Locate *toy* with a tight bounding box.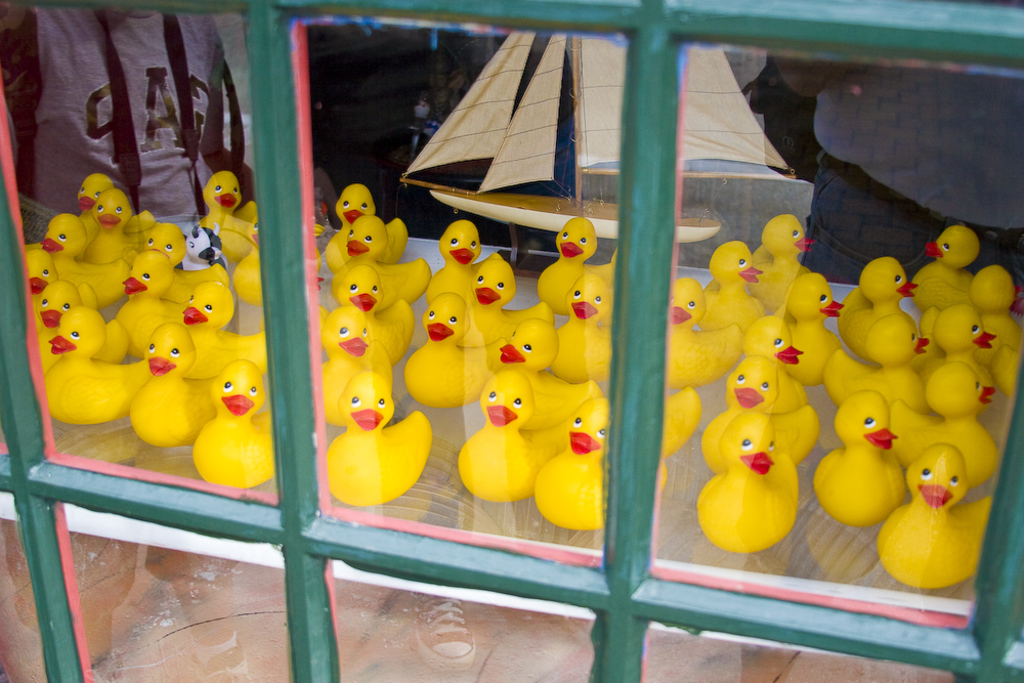
<bbox>314, 303, 391, 425</bbox>.
